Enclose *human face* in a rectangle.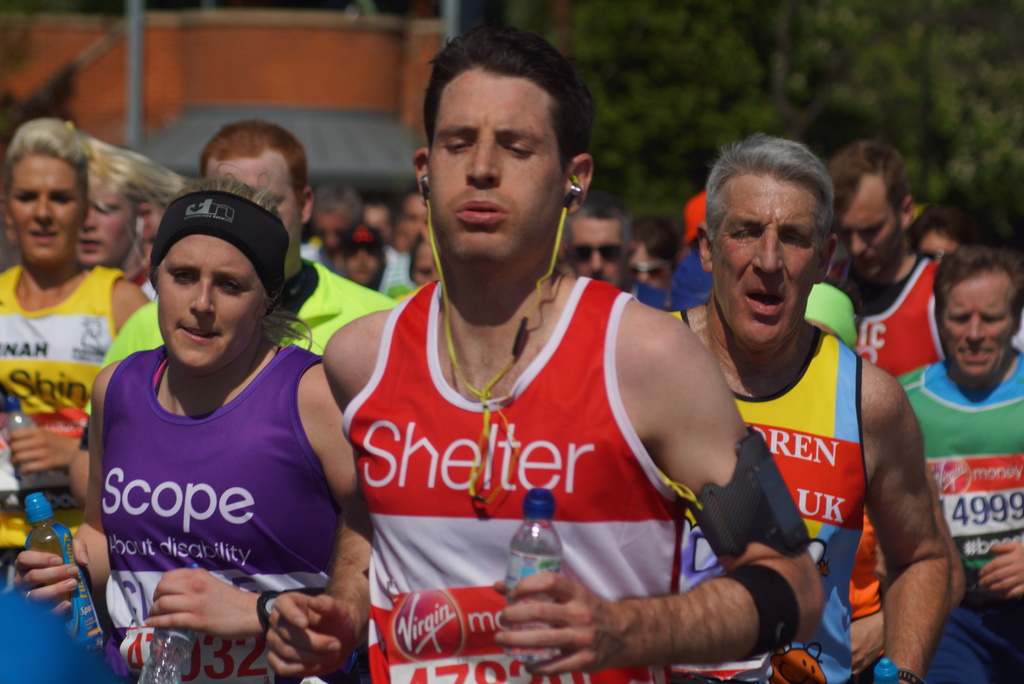
x1=158 y1=236 x2=264 y2=371.
